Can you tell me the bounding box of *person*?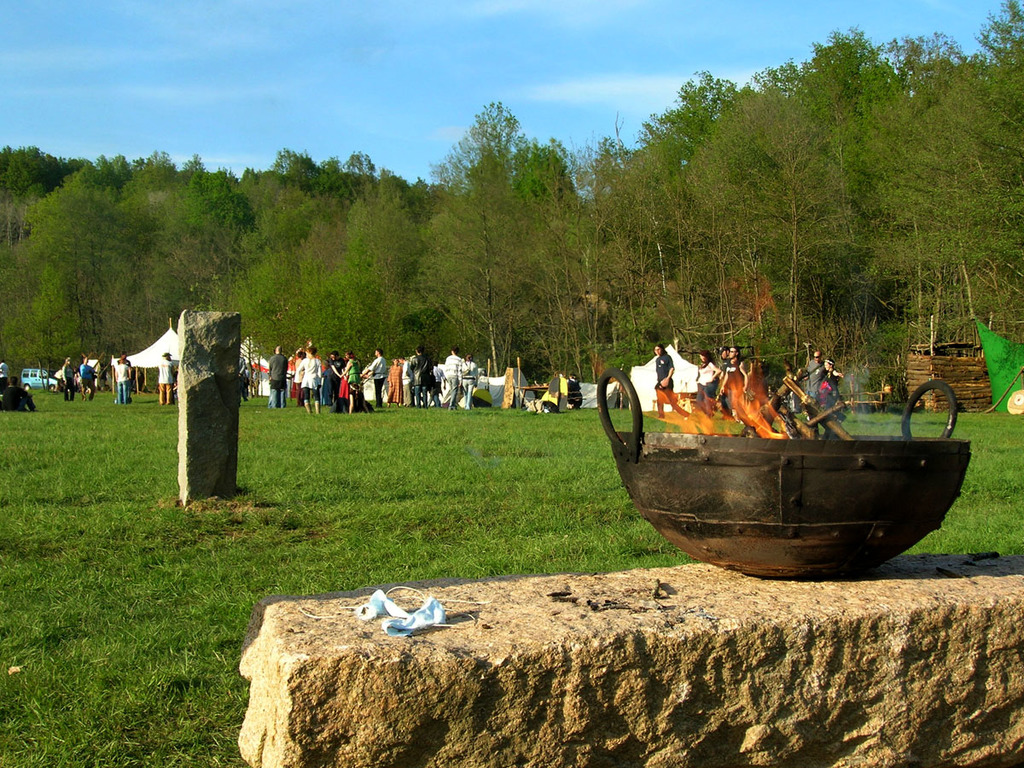
(x1=700, y1=349, x2=720, y2=392).
